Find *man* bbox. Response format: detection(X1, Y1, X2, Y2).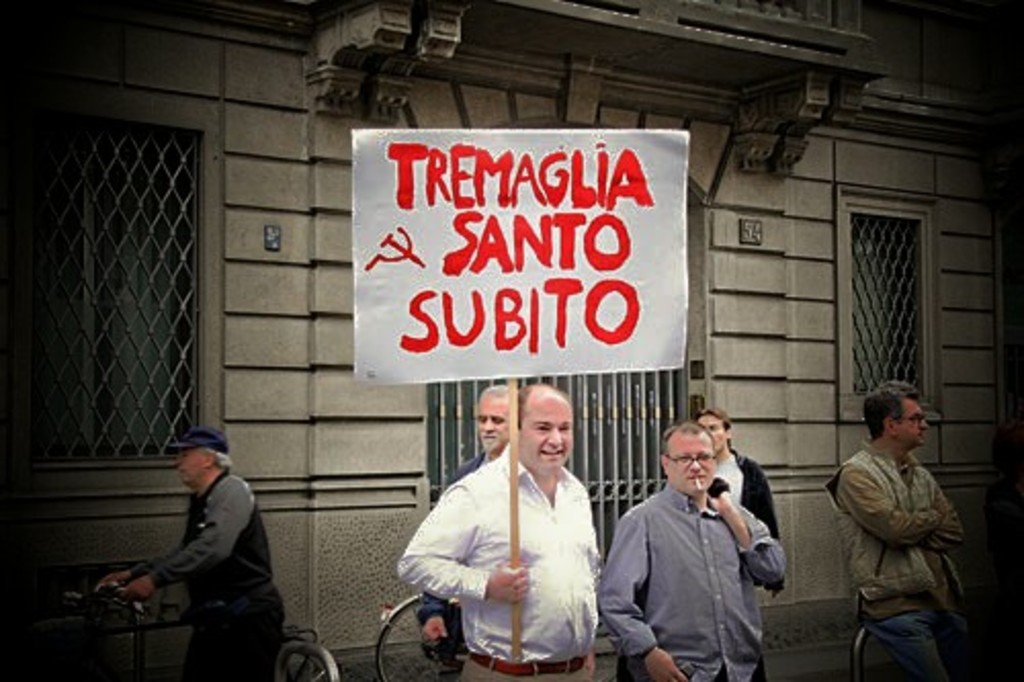
detection(694, 406, 778, 596).
